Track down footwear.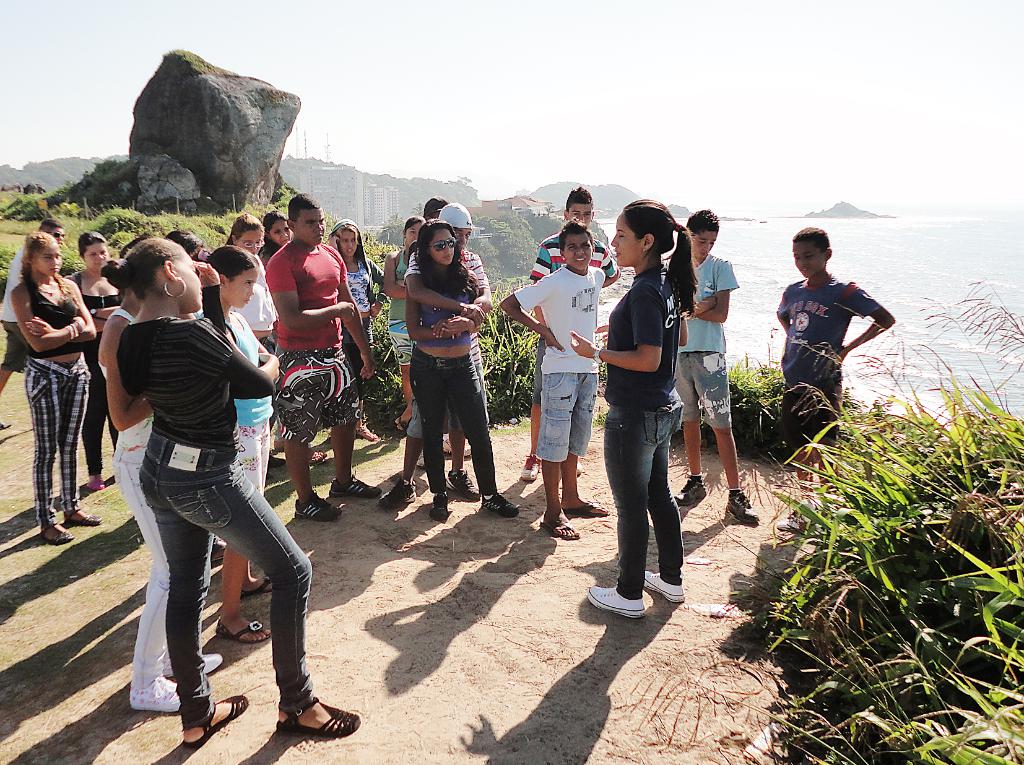
Tracked to region(564, 494, 614, 517).
